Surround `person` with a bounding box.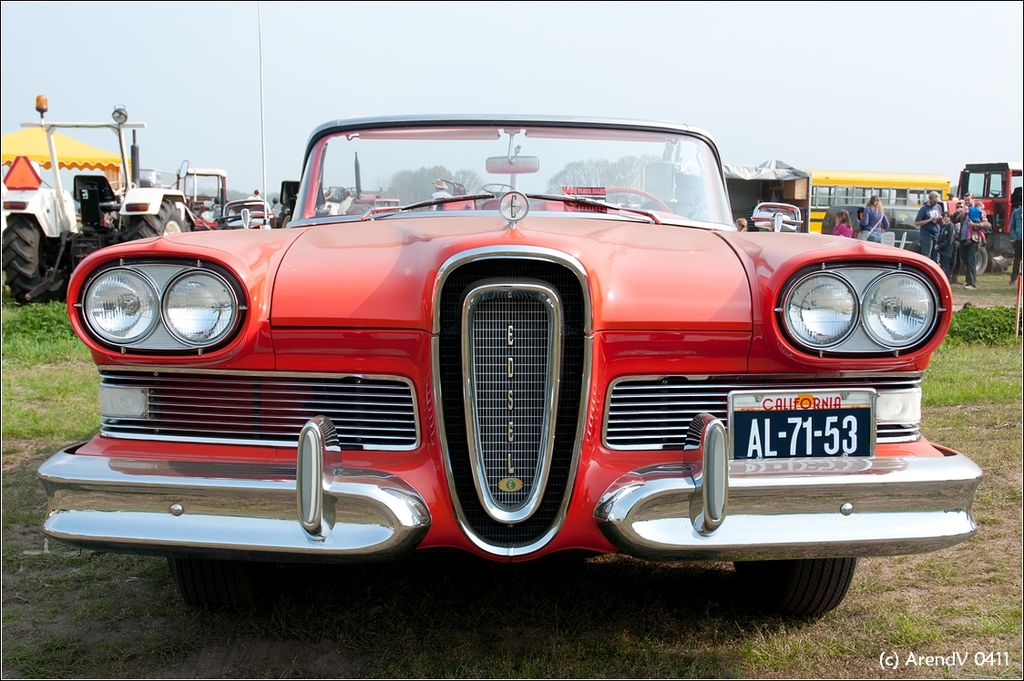
pyautogui.locateOnScreen(830, 207, 856, 239).
